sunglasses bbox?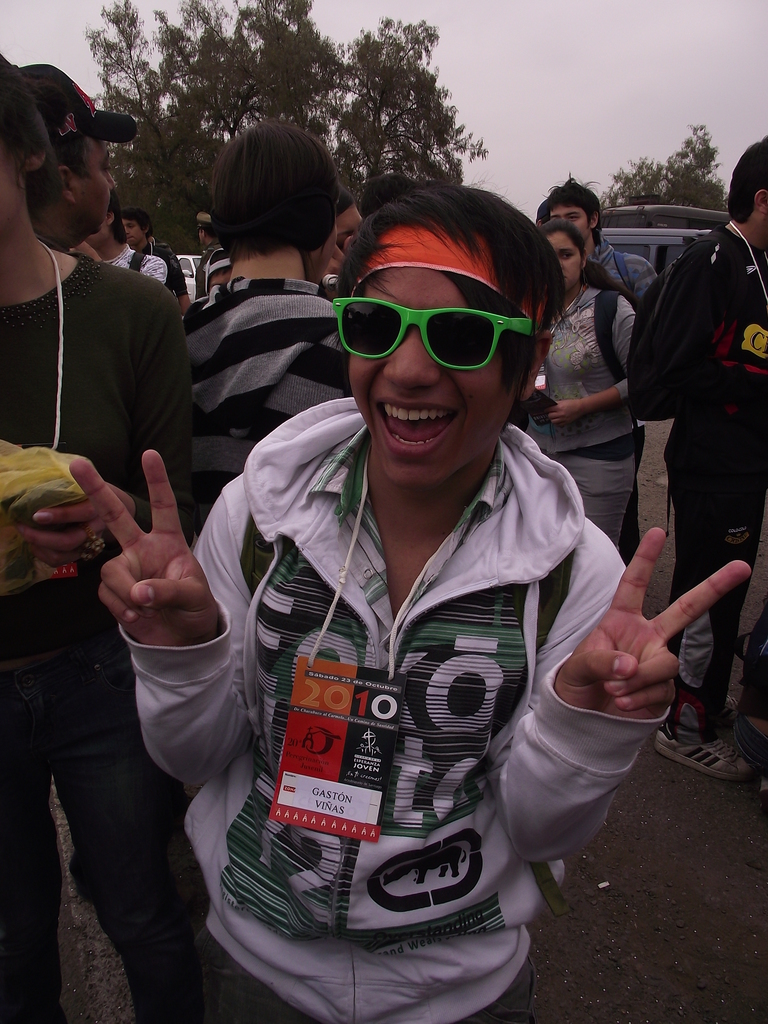
(332,297,535,362)
